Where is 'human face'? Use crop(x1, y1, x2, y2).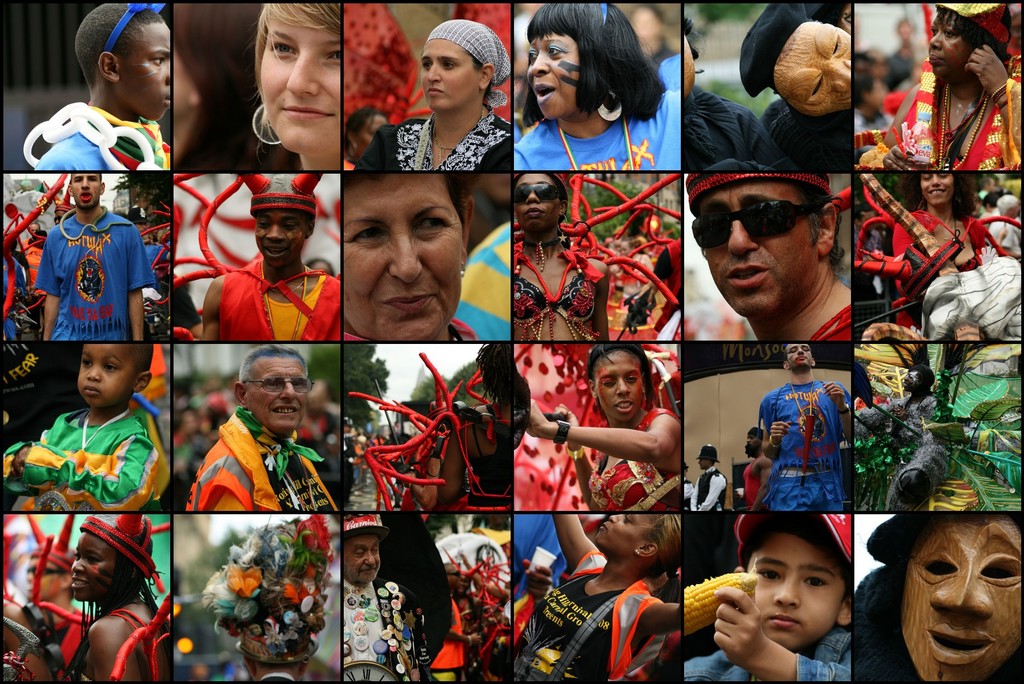
crop(596, 504, 650, 558).
